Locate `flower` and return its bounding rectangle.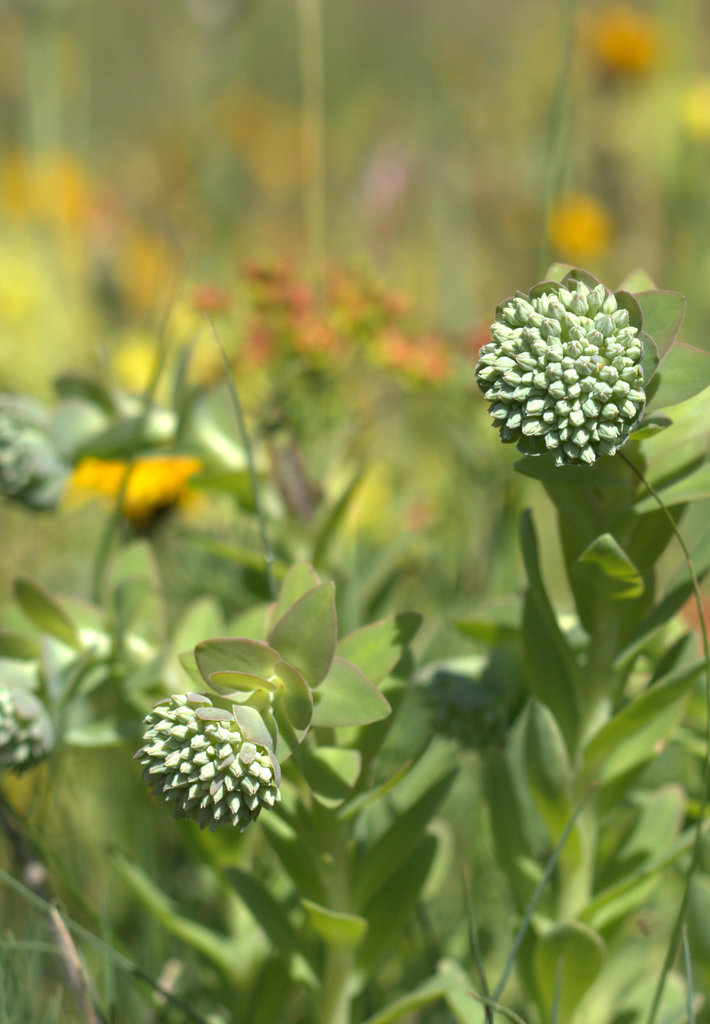
x1=472 y1=271 x2=647 y2=467.
